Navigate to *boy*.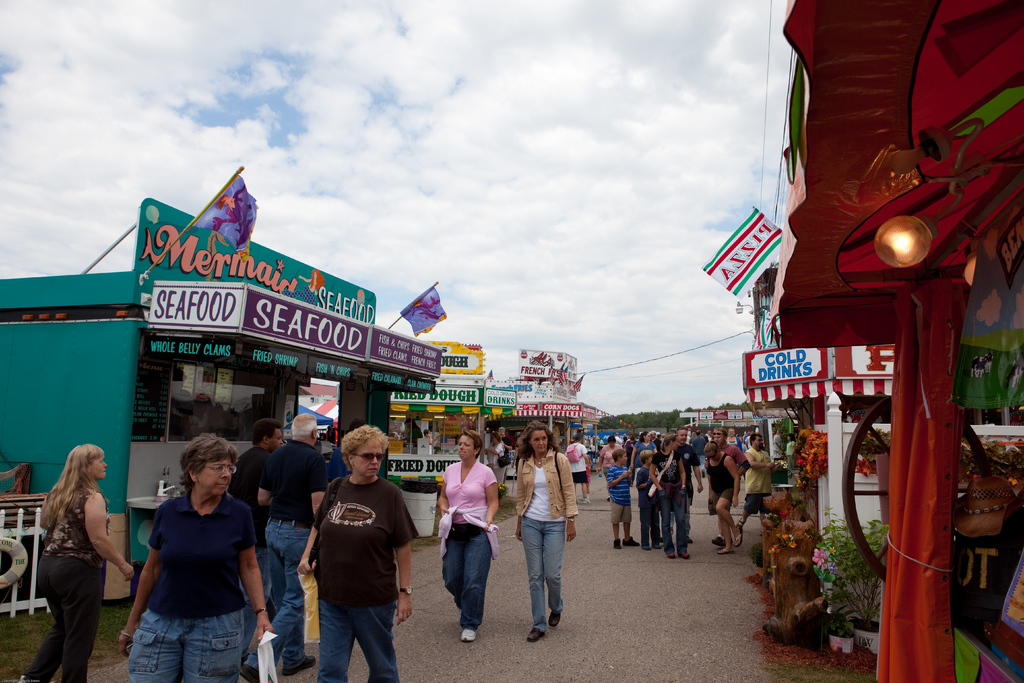
Navigation target: [left=630, top=449, right=660, bottom=552].
